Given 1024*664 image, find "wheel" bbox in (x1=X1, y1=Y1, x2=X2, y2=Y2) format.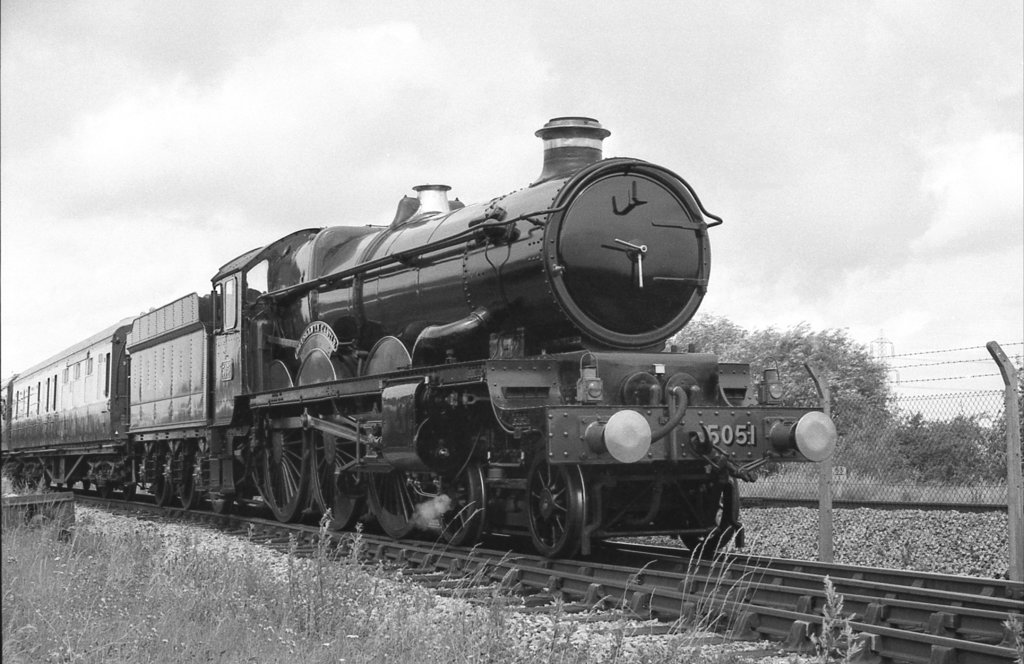
(x1=436, y1=462, x2=486, y2=547).
